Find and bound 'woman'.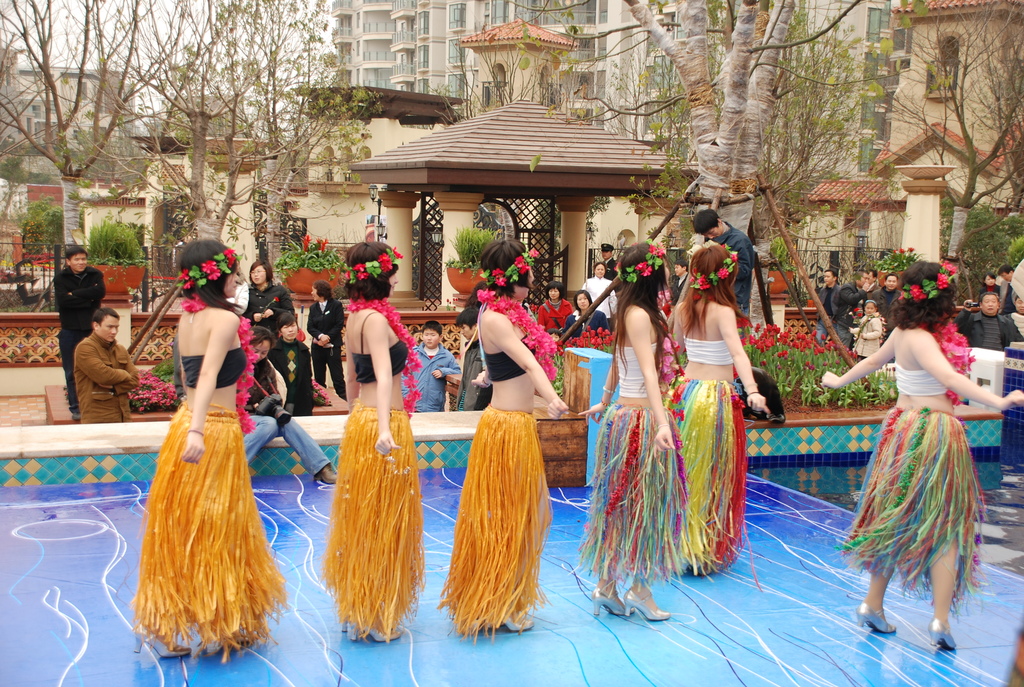
Bound: x1=977, y1=272, x2=1001, y2=294.
